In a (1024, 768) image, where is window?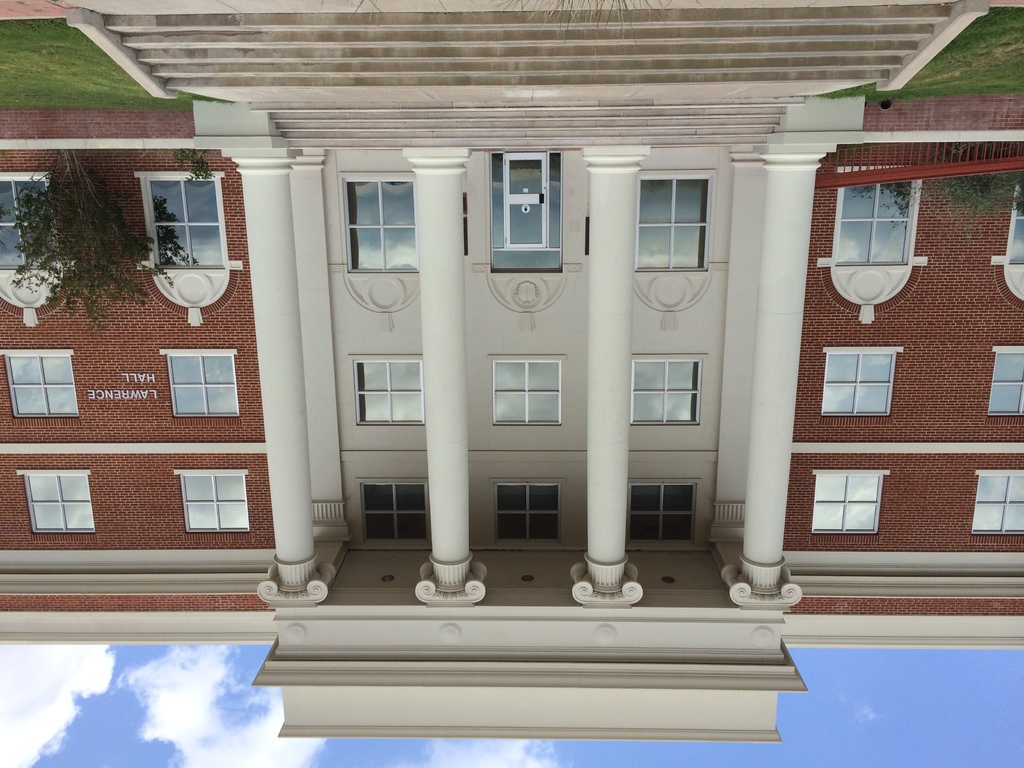
bbox=(491, 362, 561, 428).
